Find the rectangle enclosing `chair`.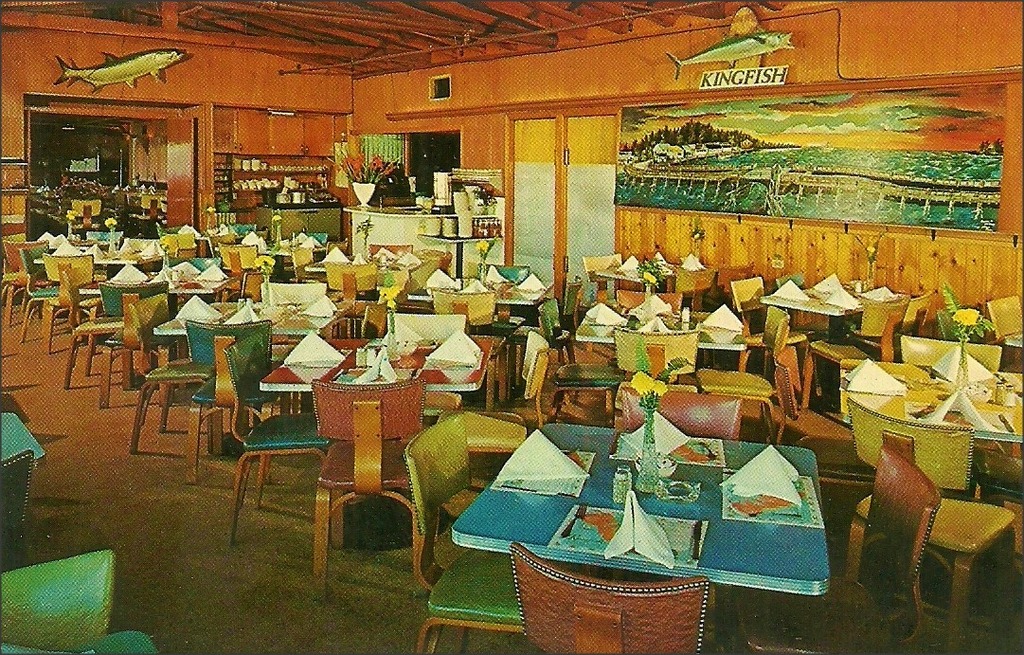
bbox(435, 288, 509, 414).
